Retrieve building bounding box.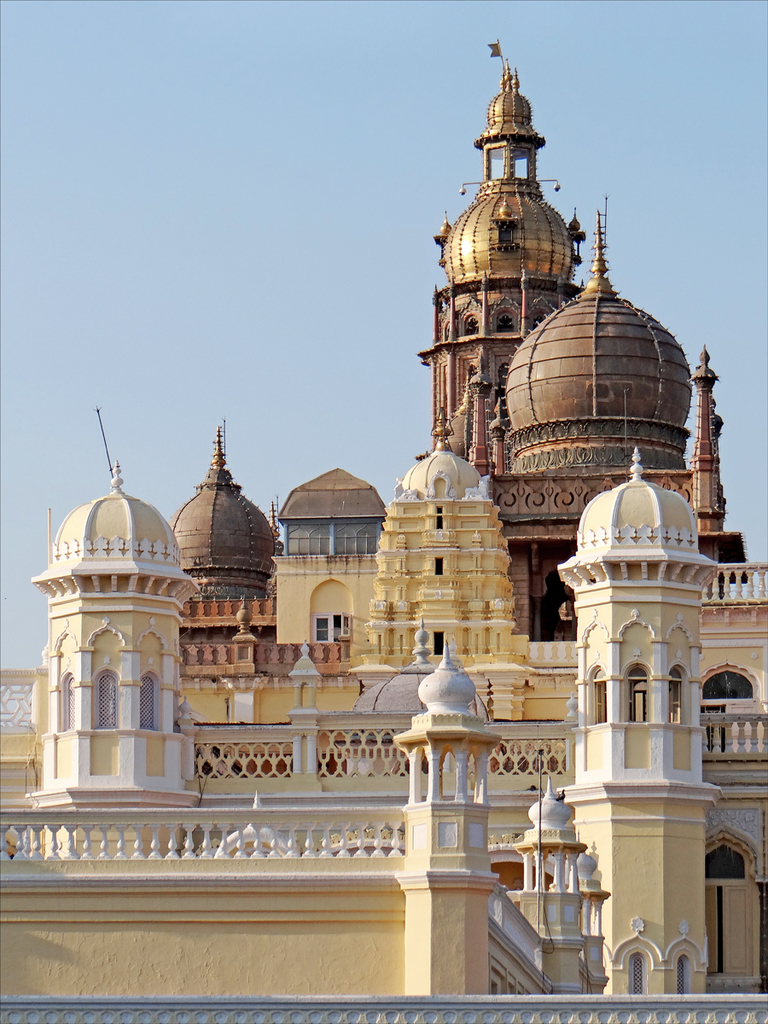
Bounding box: (0, 61, 767, 1023).
